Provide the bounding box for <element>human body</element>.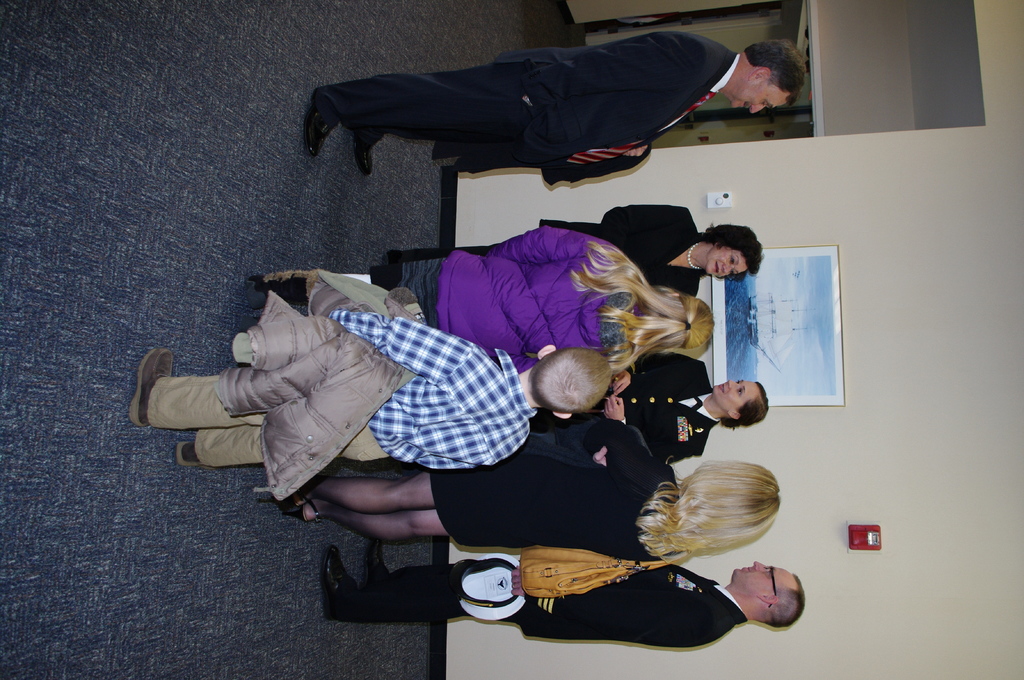
Rect(300, 20, 798, 203).
